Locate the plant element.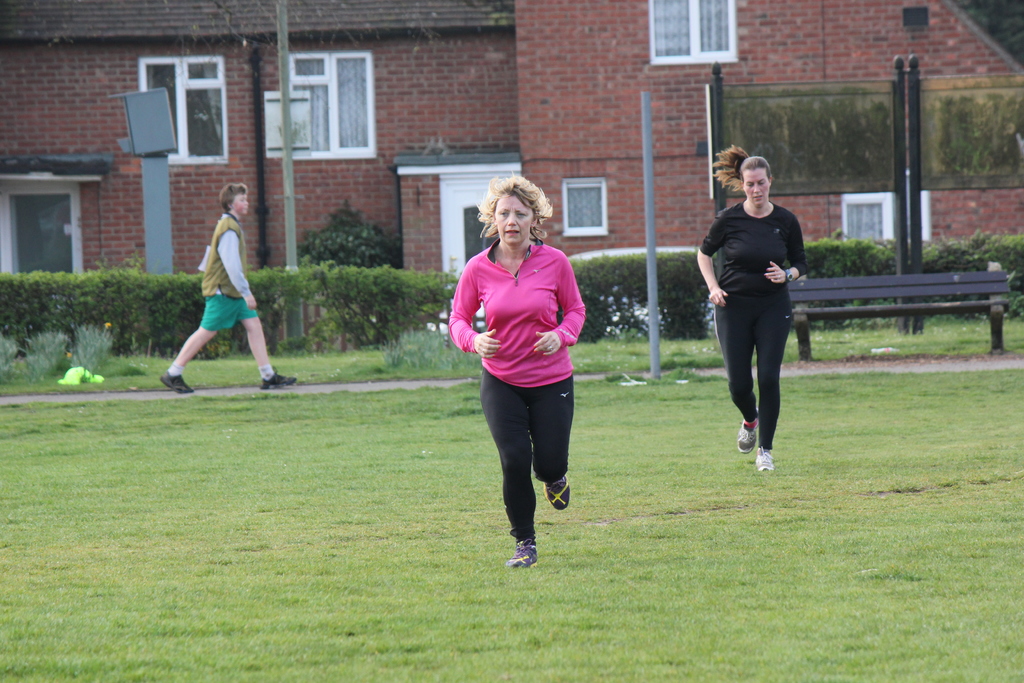
Element bbox: rect(71, 319, 120, 368).
